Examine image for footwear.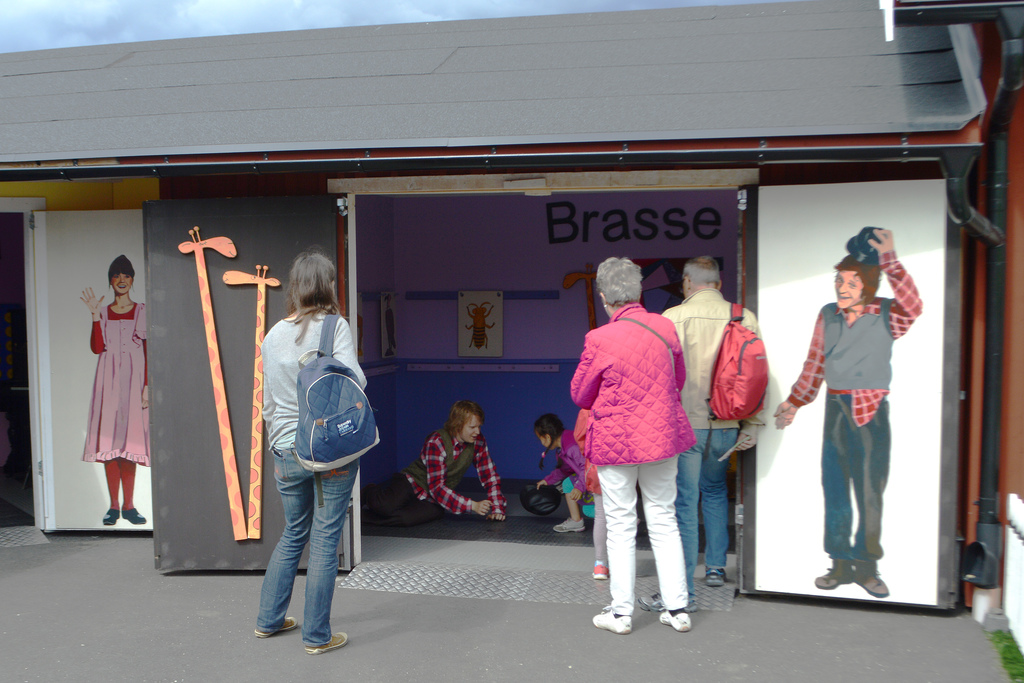
Examination result: (left=590, top=609, right=629, bottom=634).
